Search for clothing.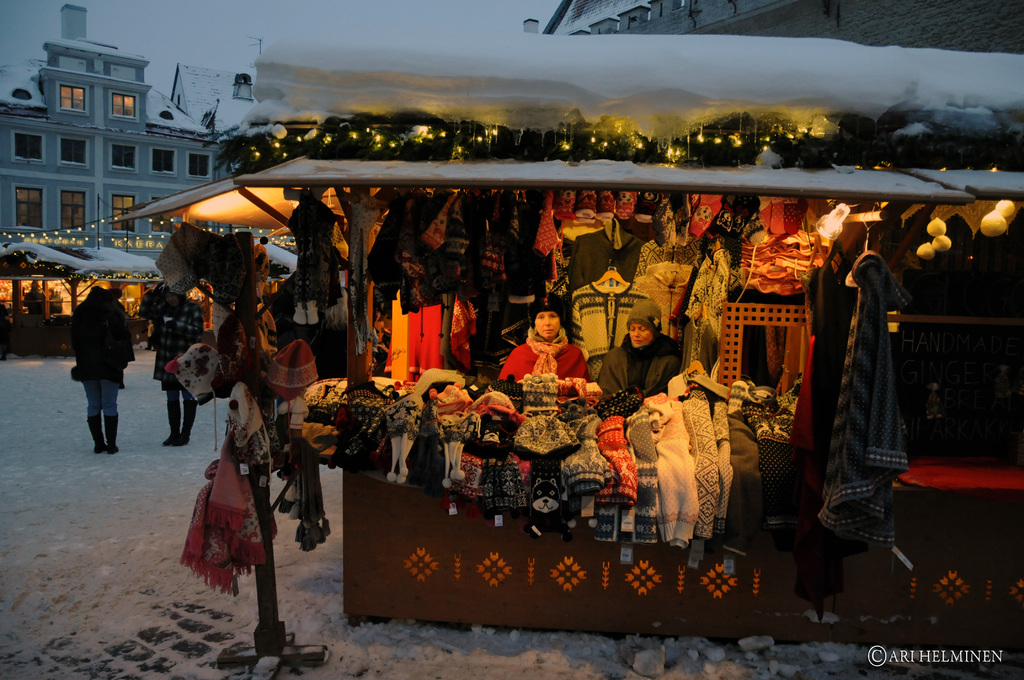
Found at [284,191,344,314].
